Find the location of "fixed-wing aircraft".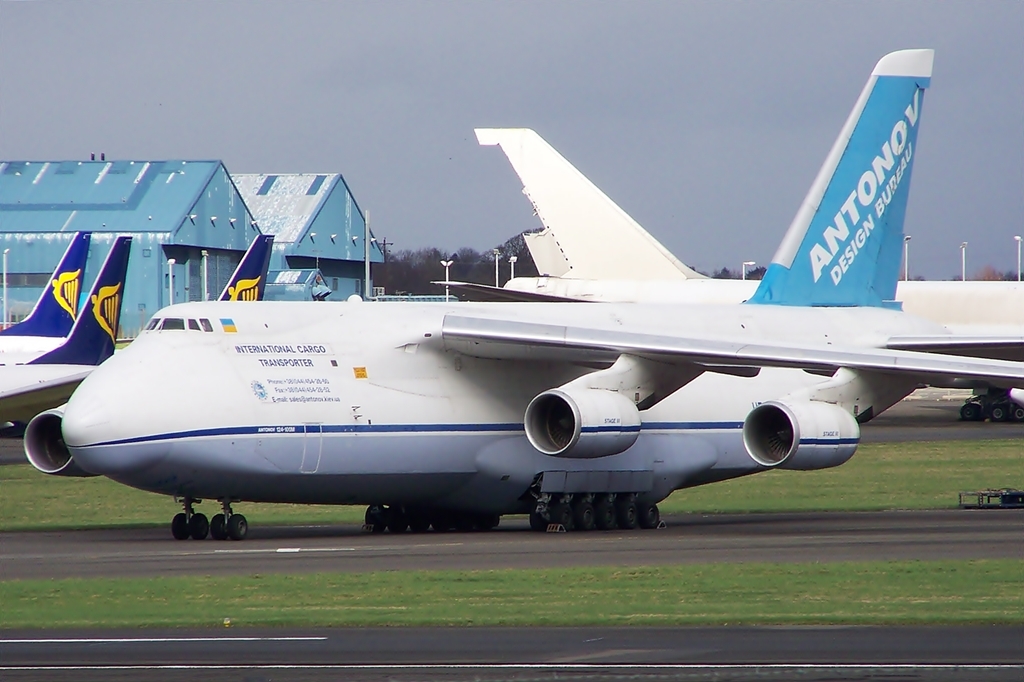
Location: <region>31, 45, 1023, 537</region>.
